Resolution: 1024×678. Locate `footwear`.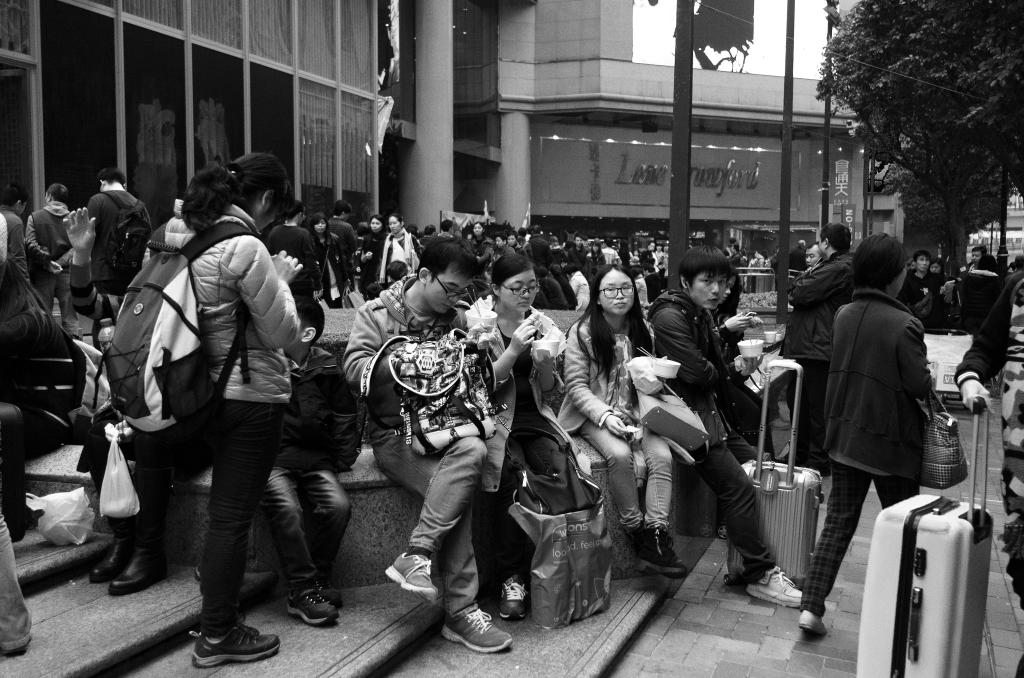
<bbox>441, 604, 516, 654</bbox>.
